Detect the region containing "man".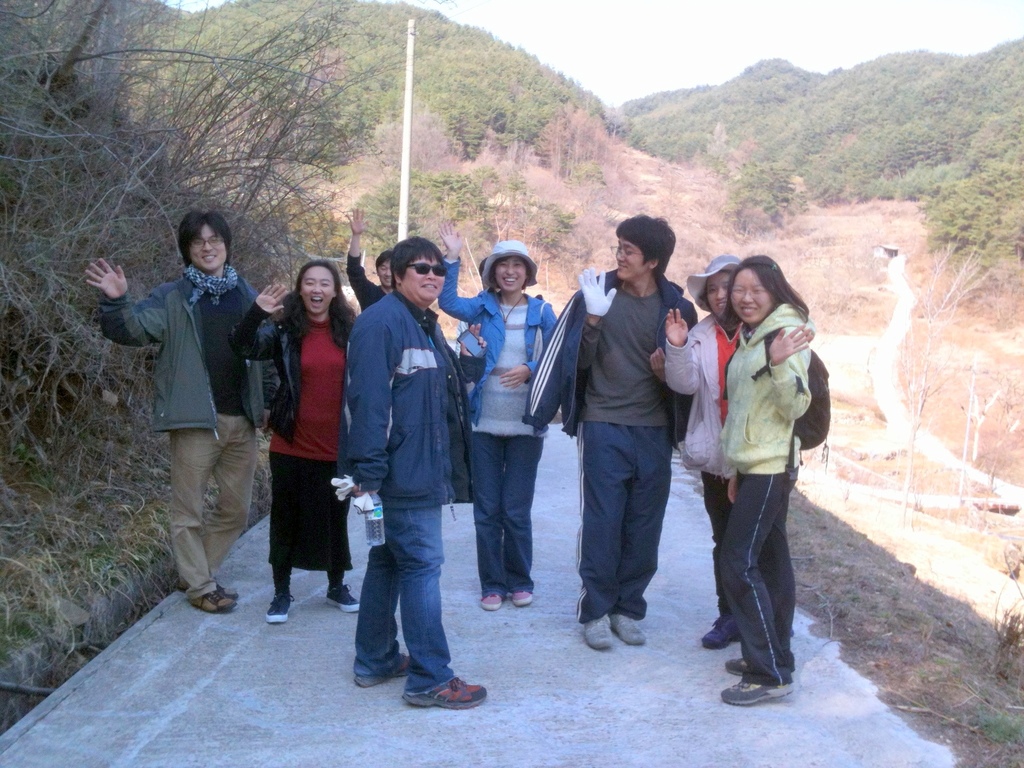
[left=338, top=204, right=402, bottom=311].
